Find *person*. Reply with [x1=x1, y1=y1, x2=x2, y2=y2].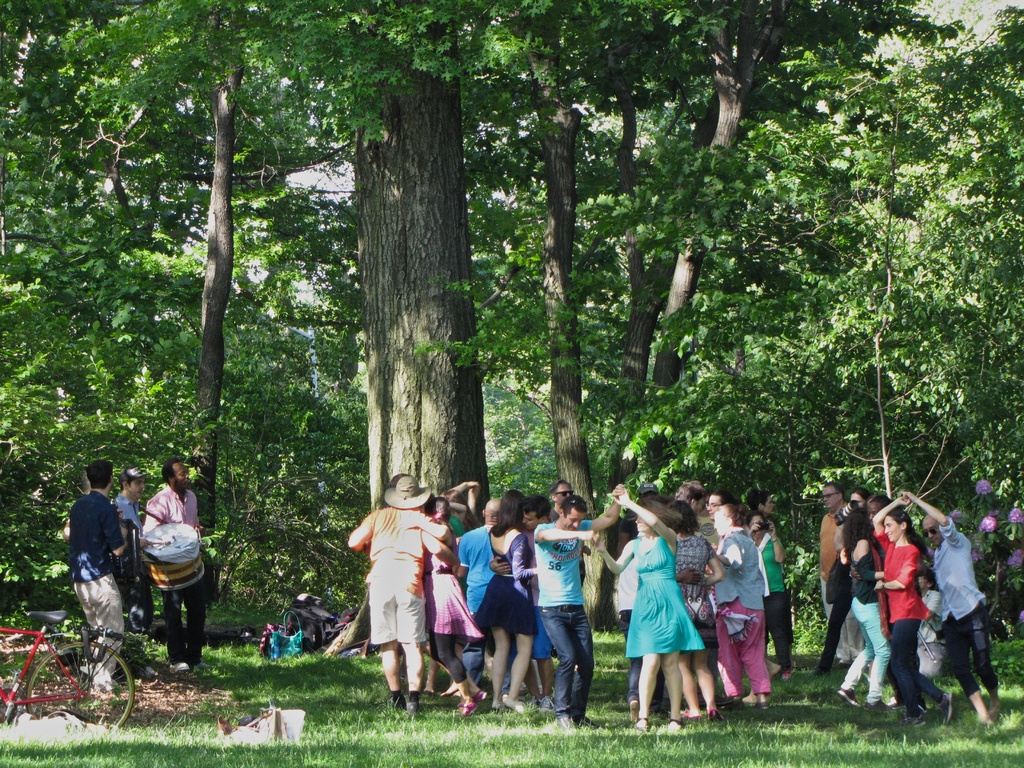
[x1=621, y1=497, x2=707, y2=730].
